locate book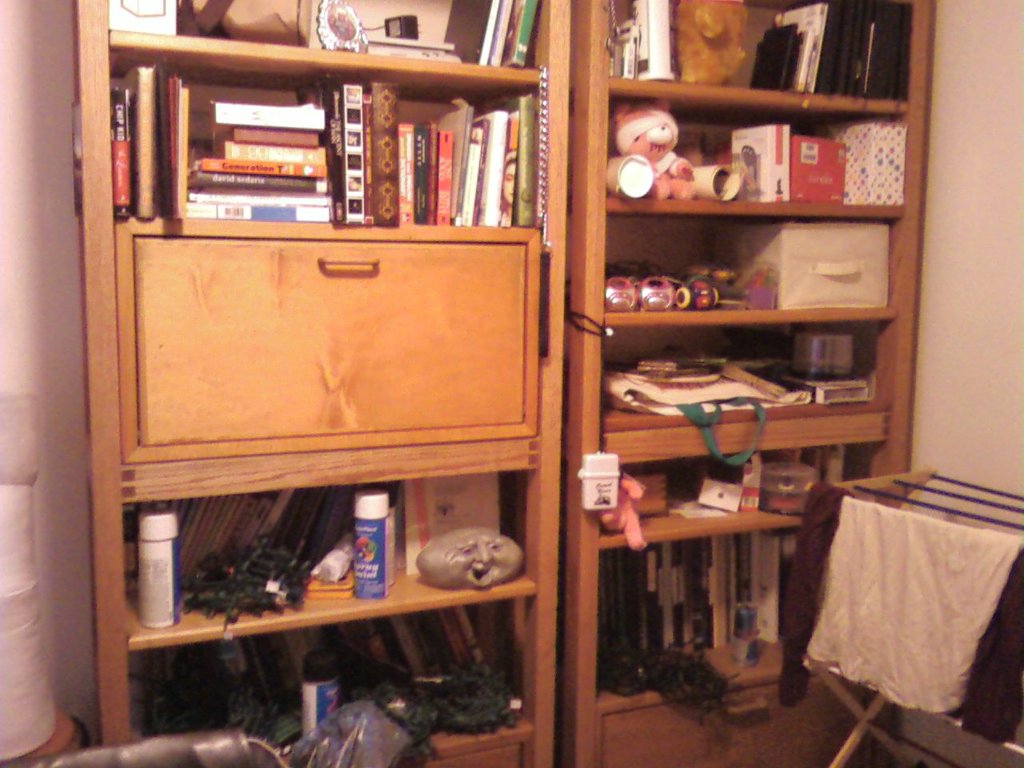
region(109, 79, 130, 214)
